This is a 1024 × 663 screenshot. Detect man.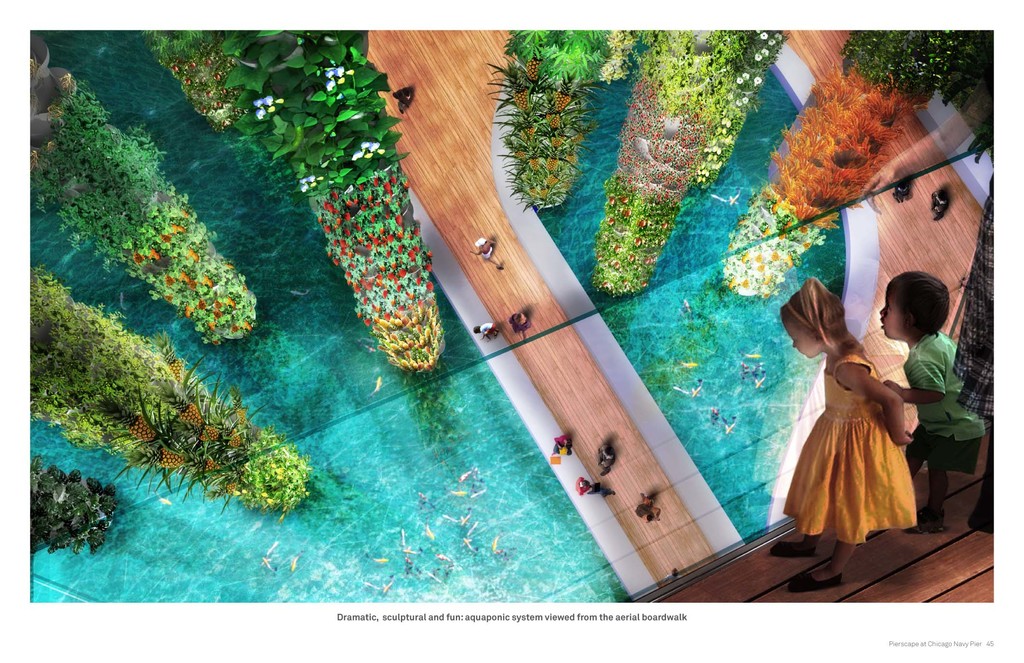
select_region(596, 443, 614, 477).
